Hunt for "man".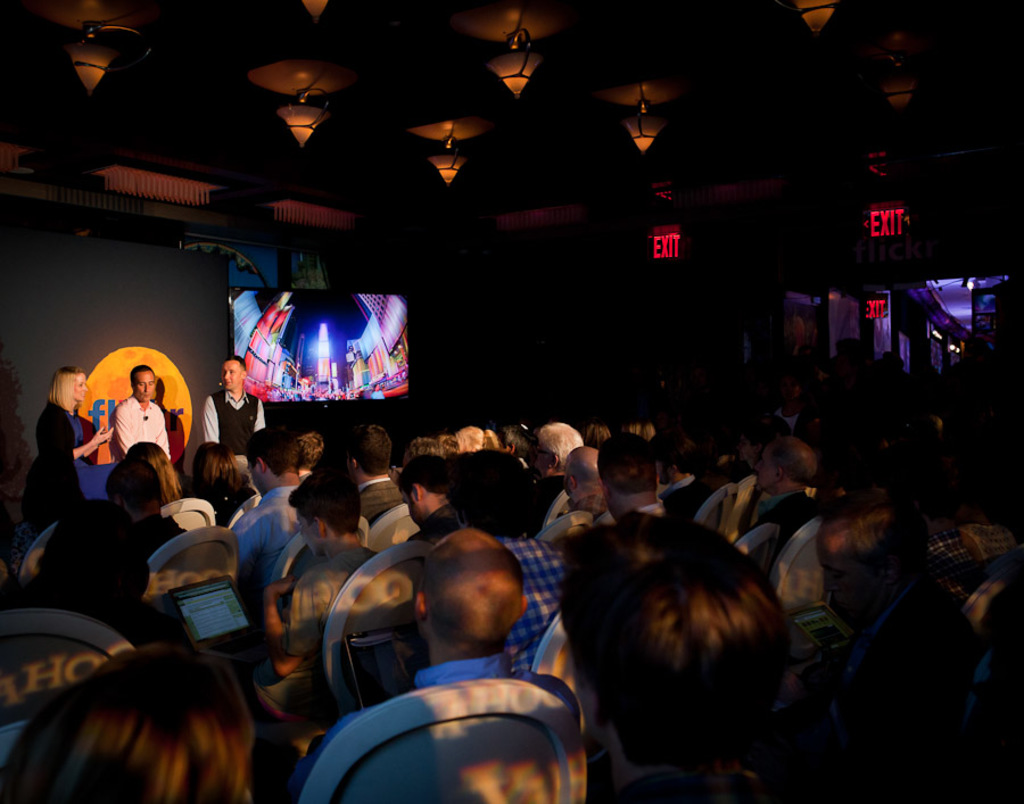
Hunted down at {"left": 72, "top": 371, "right": 175, "bottom": 474}.
